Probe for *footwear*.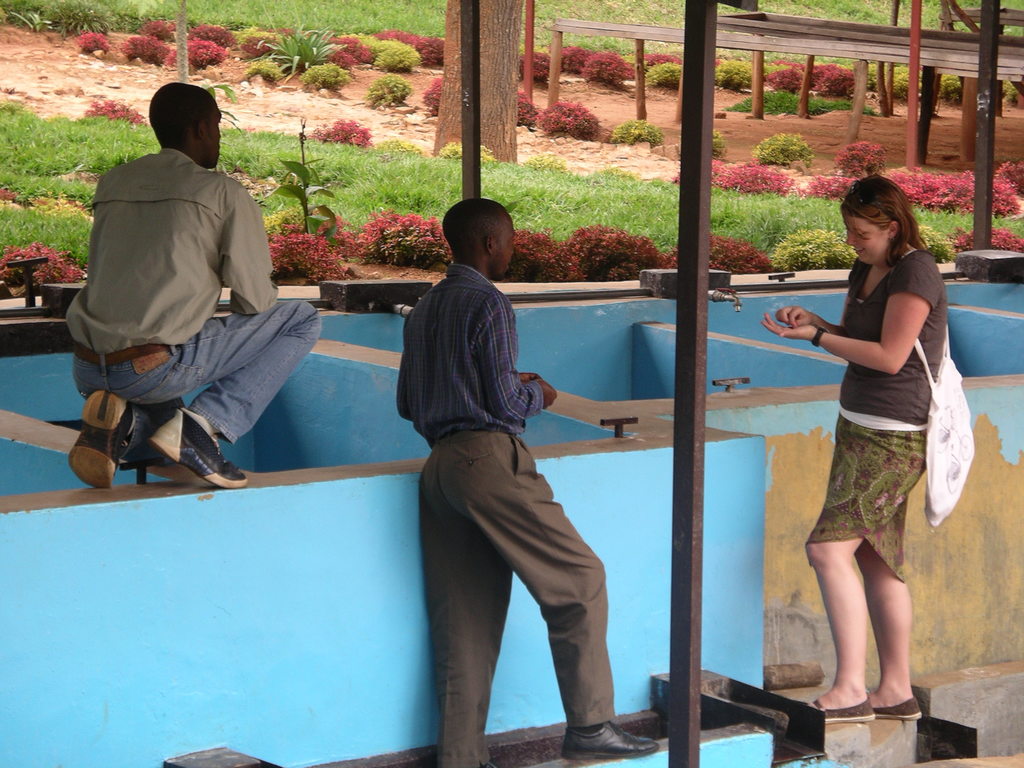
Probe result: 562, 719, 657, 754.
